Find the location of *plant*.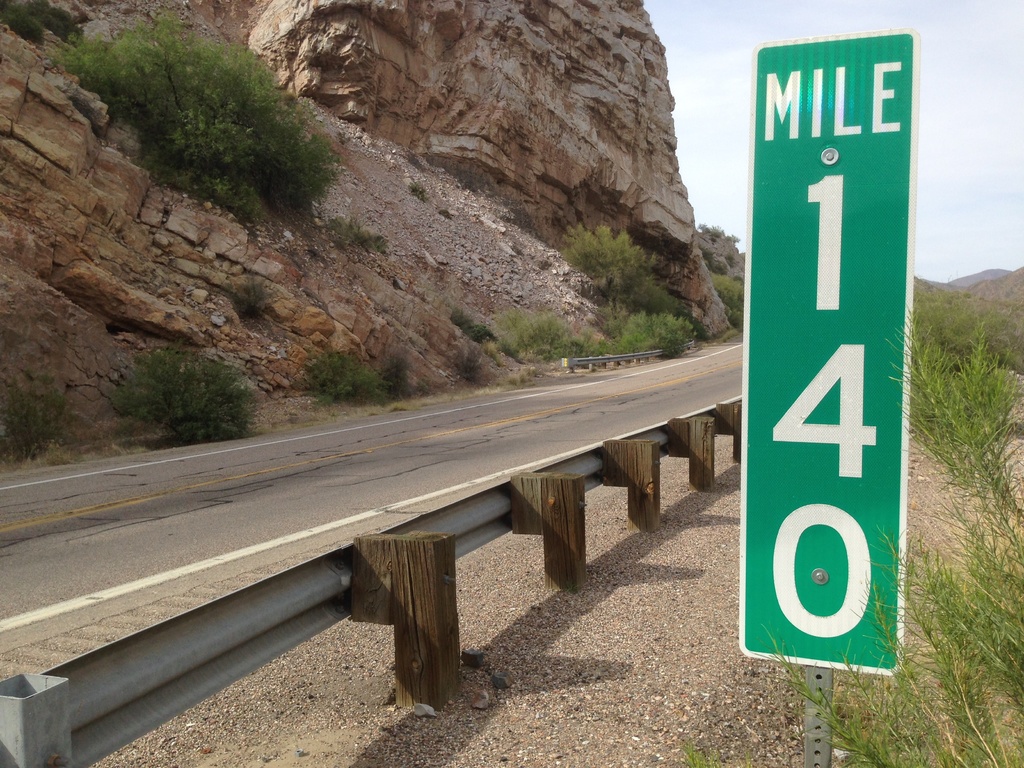
Location: (452, 302, 498, 338).
